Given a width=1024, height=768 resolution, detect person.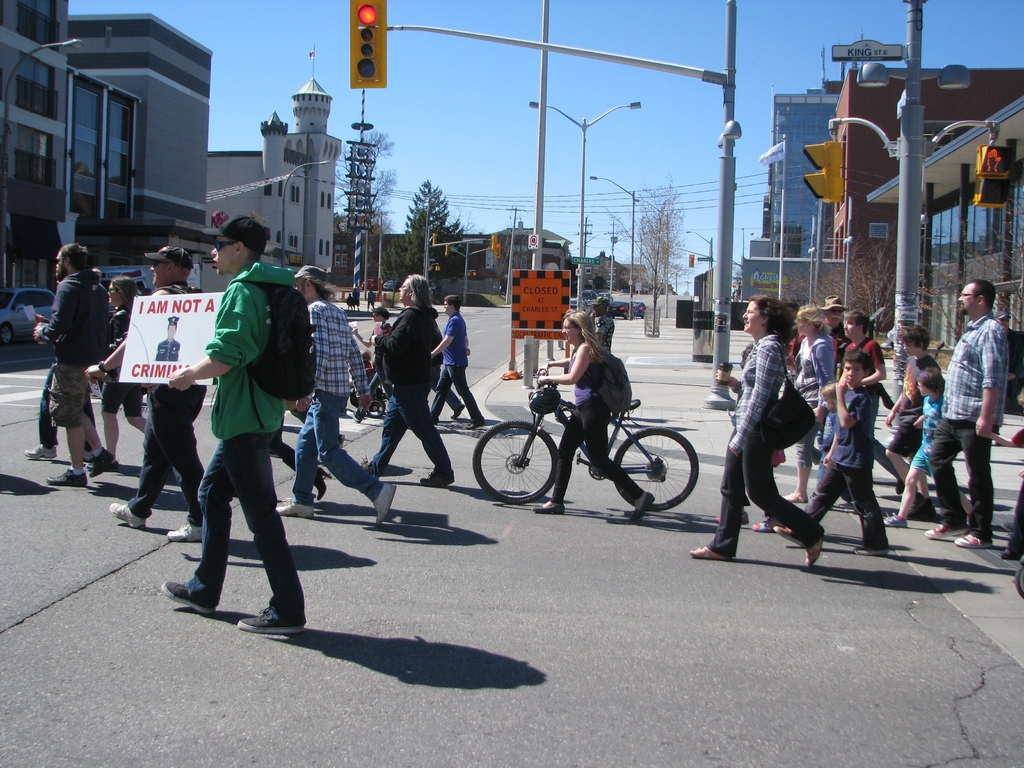
33,241,106,490.
